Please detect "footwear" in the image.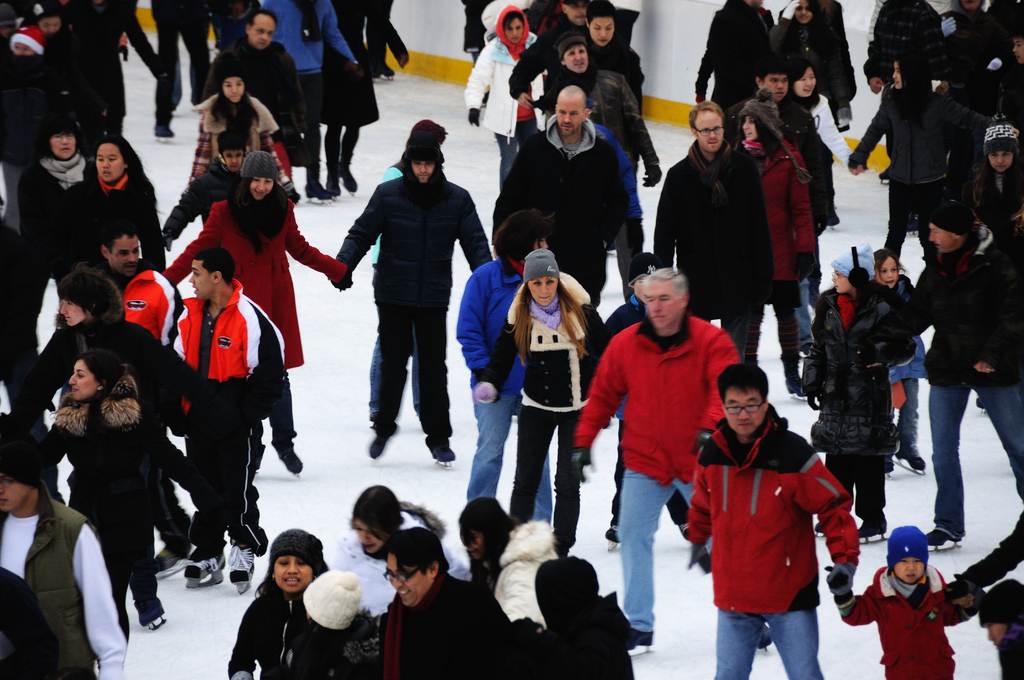
bbox(305, 176, 339, 205).
